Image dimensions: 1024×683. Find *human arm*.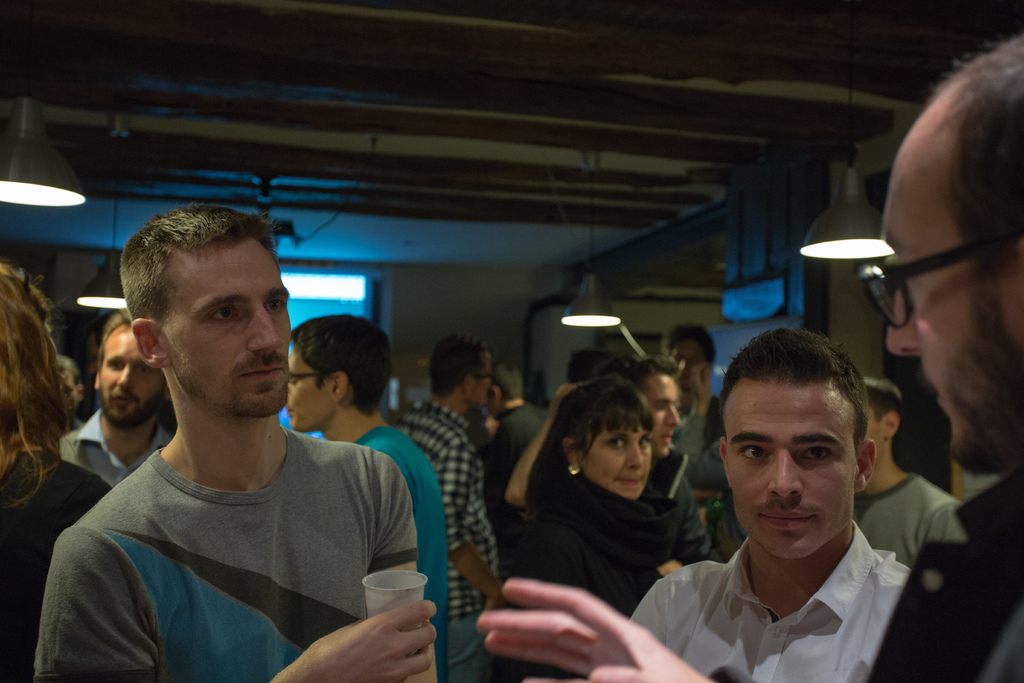
crop(441, 423, 479, 541).
